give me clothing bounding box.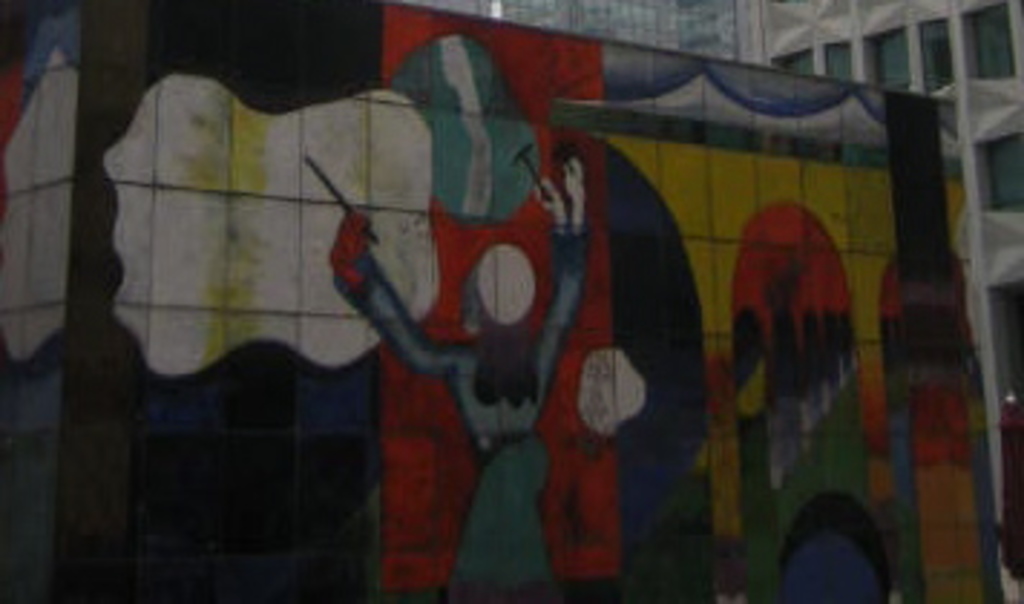
[left=331, top=216, right=547, bottom=581].
